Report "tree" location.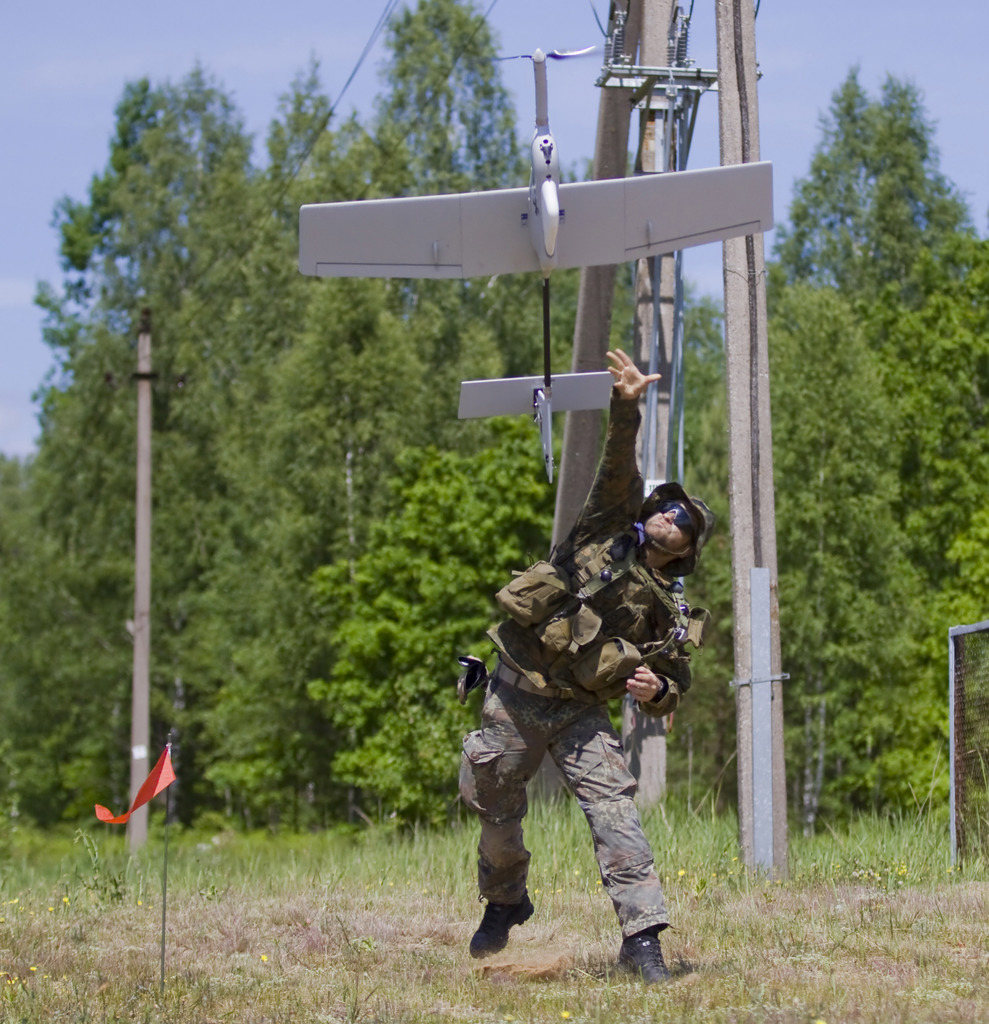
Report: rect(0, 0, 988, 828).
